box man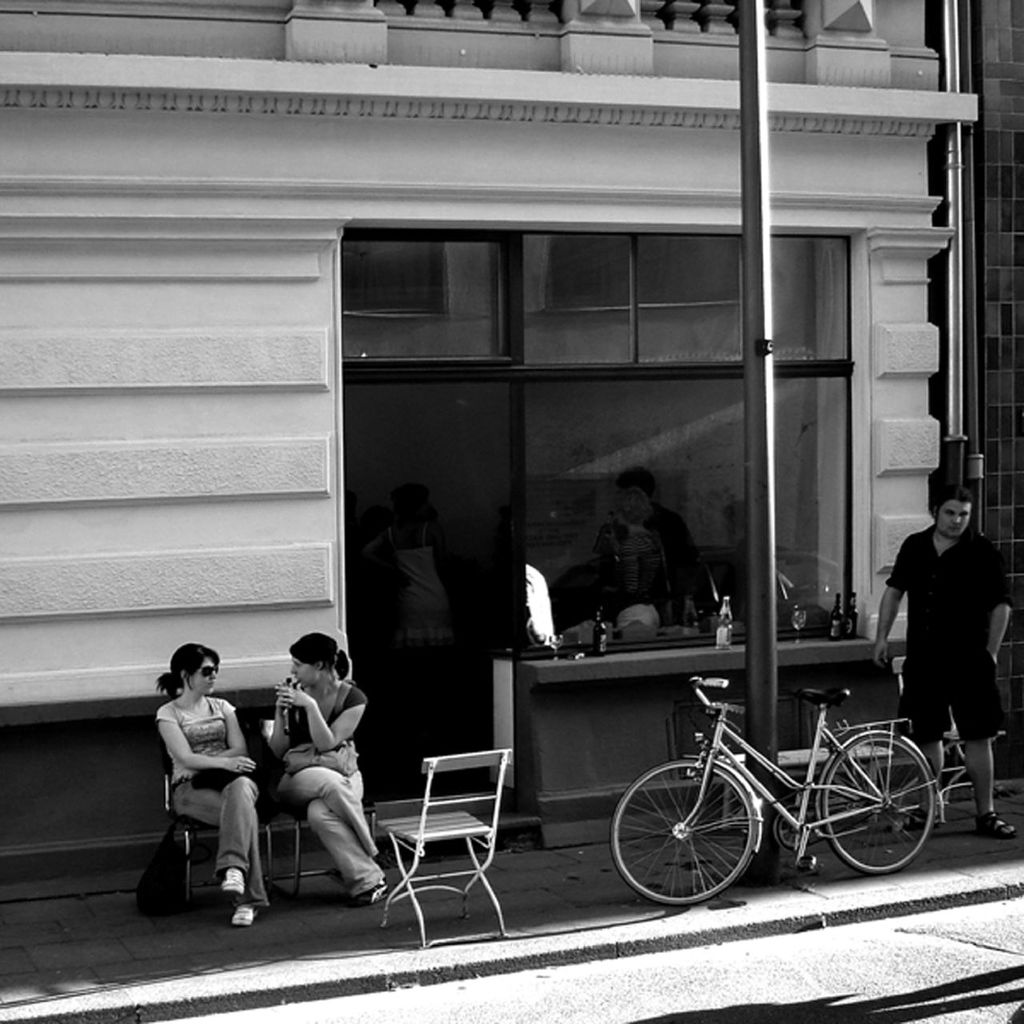
region(888, 483, 1019, 790)
